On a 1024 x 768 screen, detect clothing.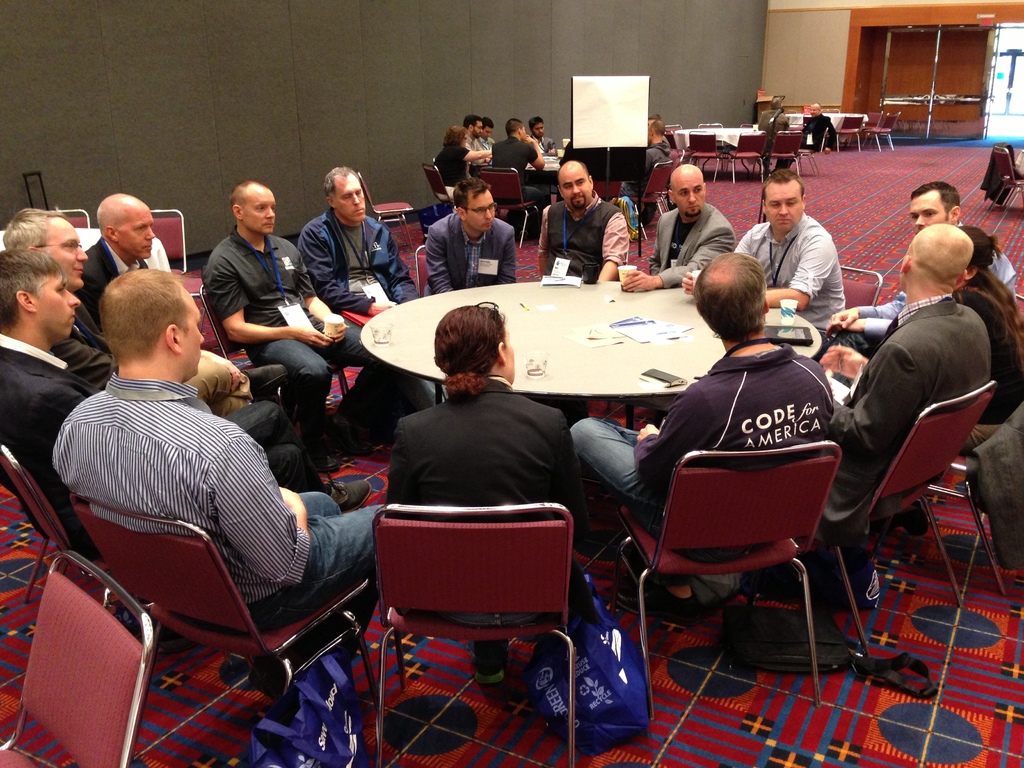
box=[380, 371, 586, 679].
